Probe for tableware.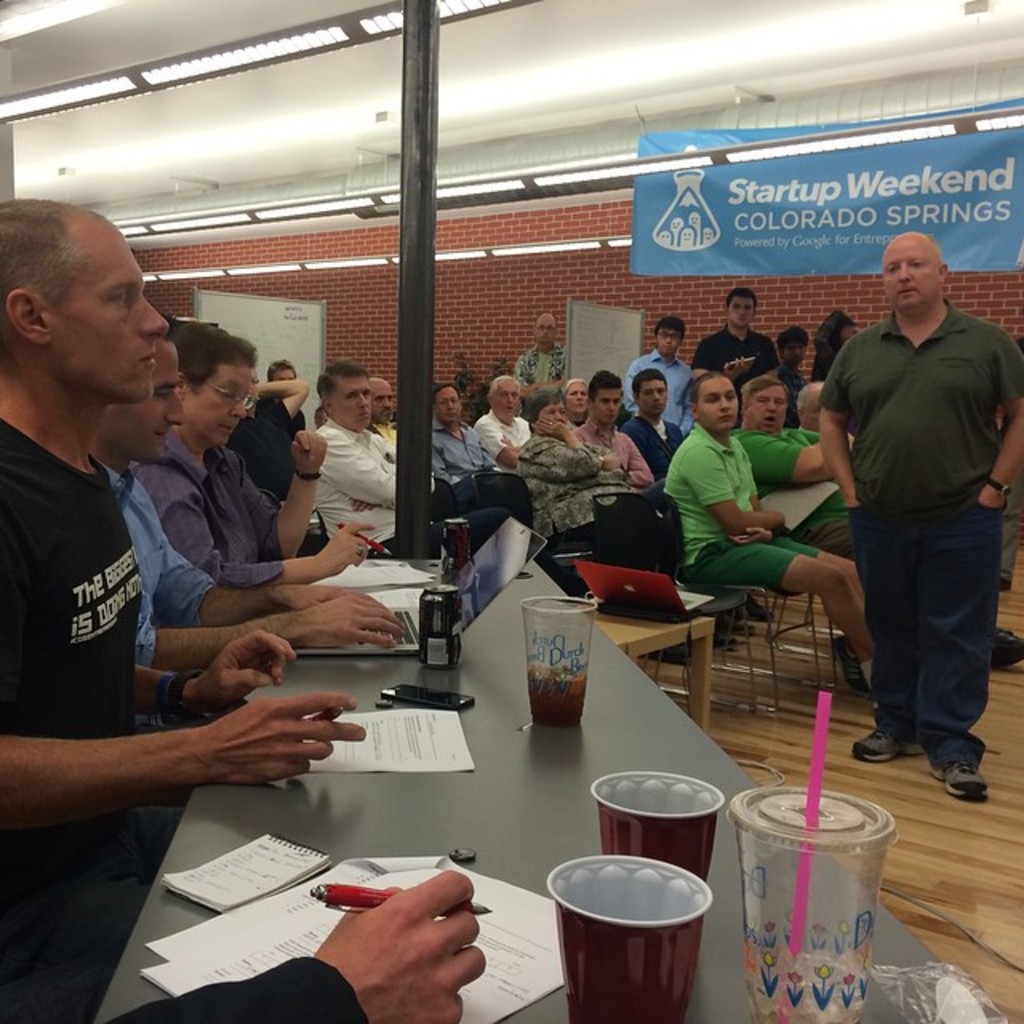
Probe result: [526, 595, 592, 726].
